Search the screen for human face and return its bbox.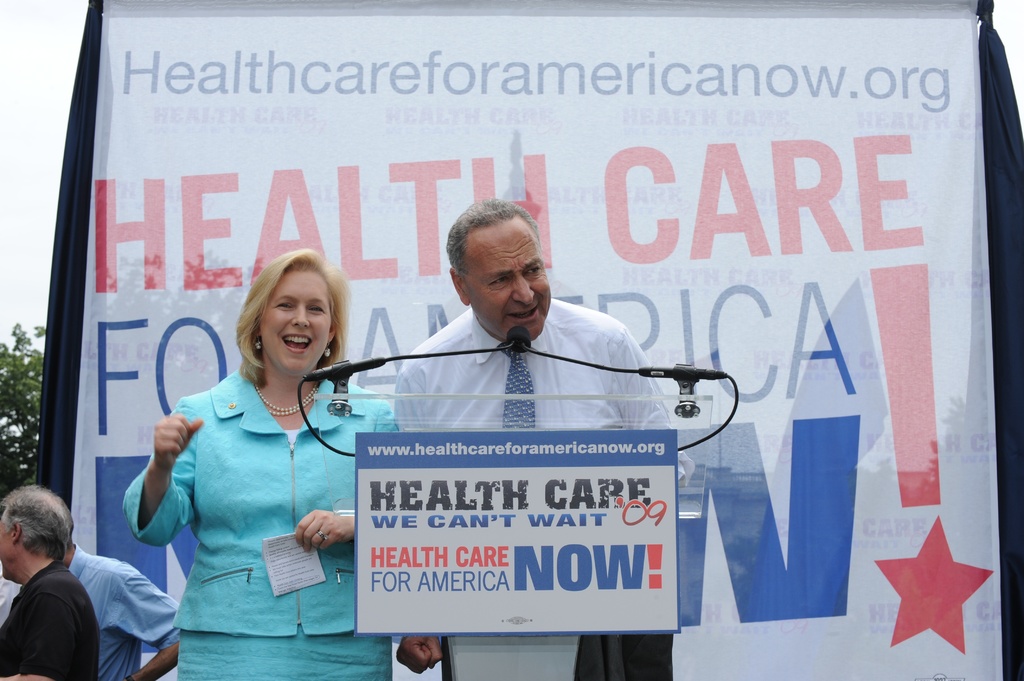
Found: [465,225,547,337].
